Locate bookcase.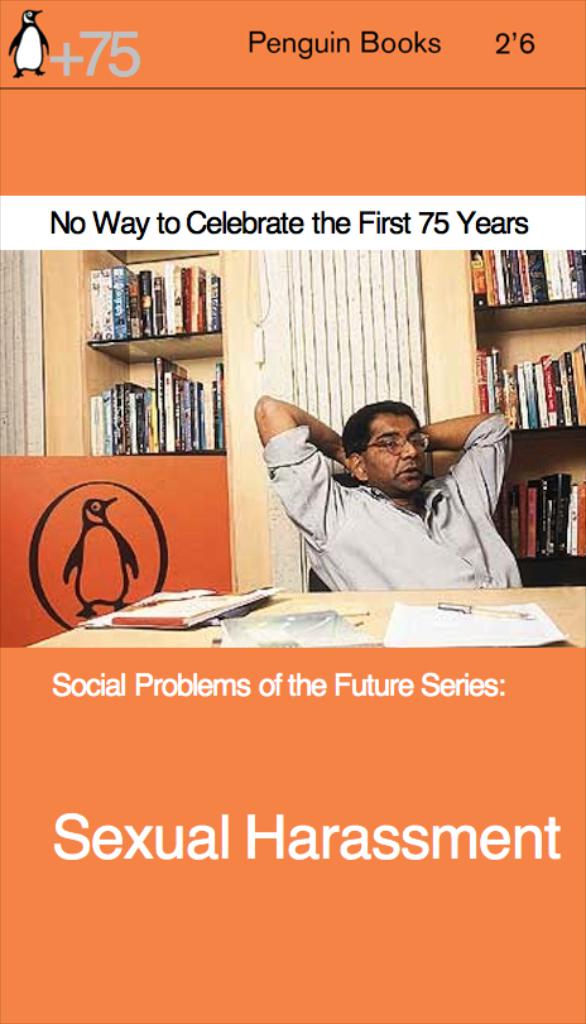
Bounding box: (54, 232, 264, 495).
